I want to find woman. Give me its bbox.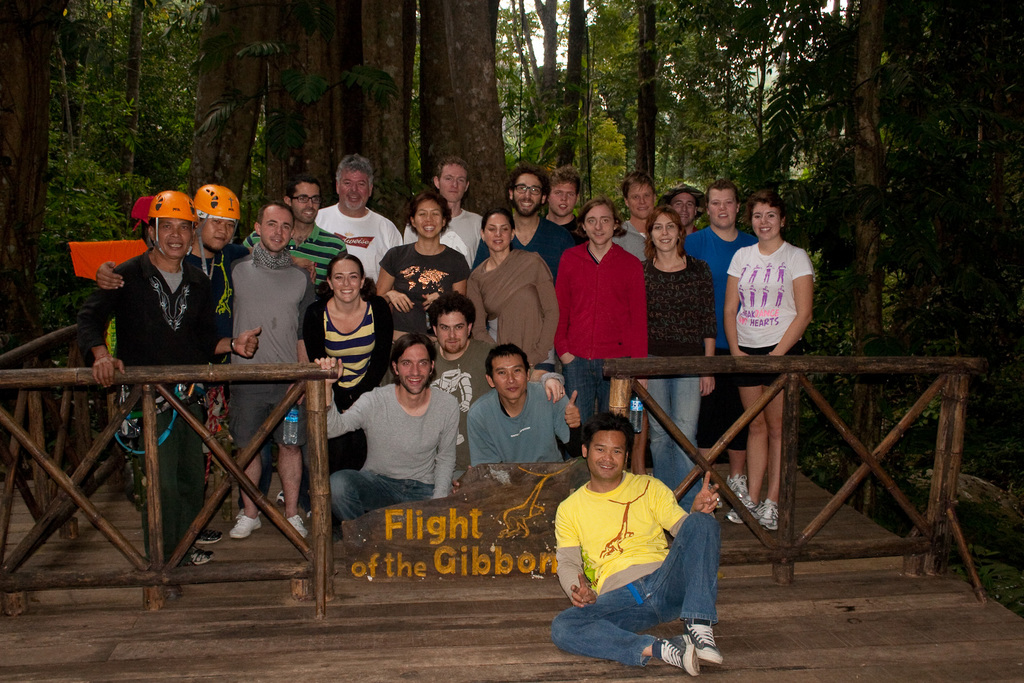
x1=376 y1=191 x2=472 y2=336.
